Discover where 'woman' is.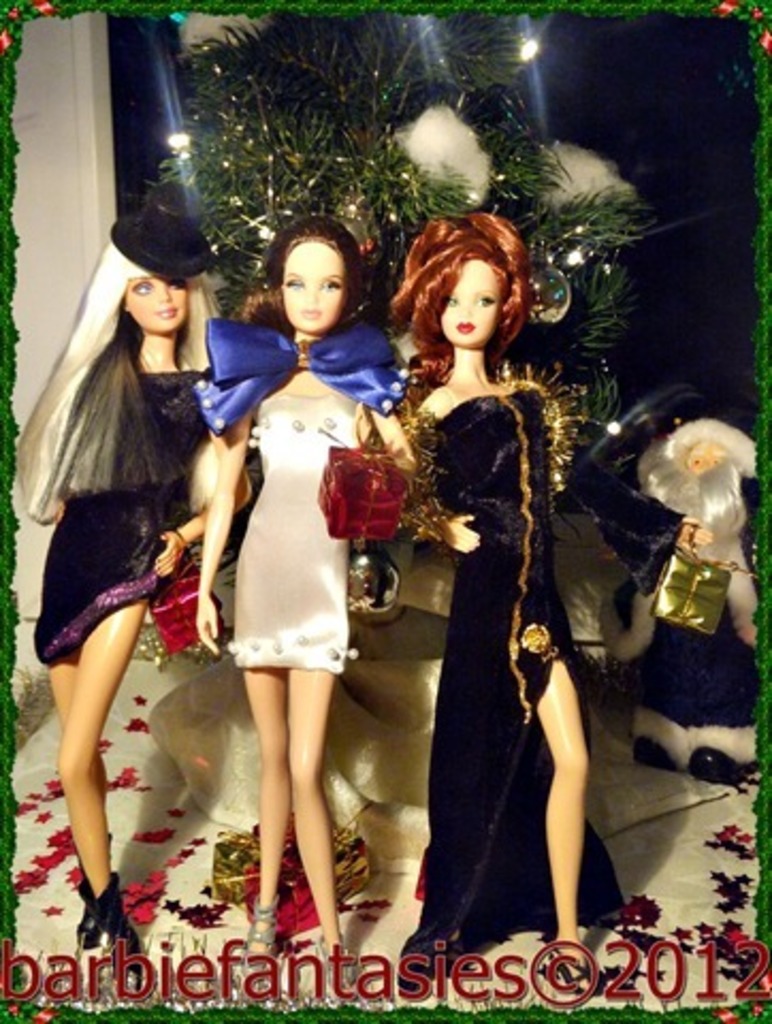
Discovered at [left=17, top=192, right=254, bottom=994].
